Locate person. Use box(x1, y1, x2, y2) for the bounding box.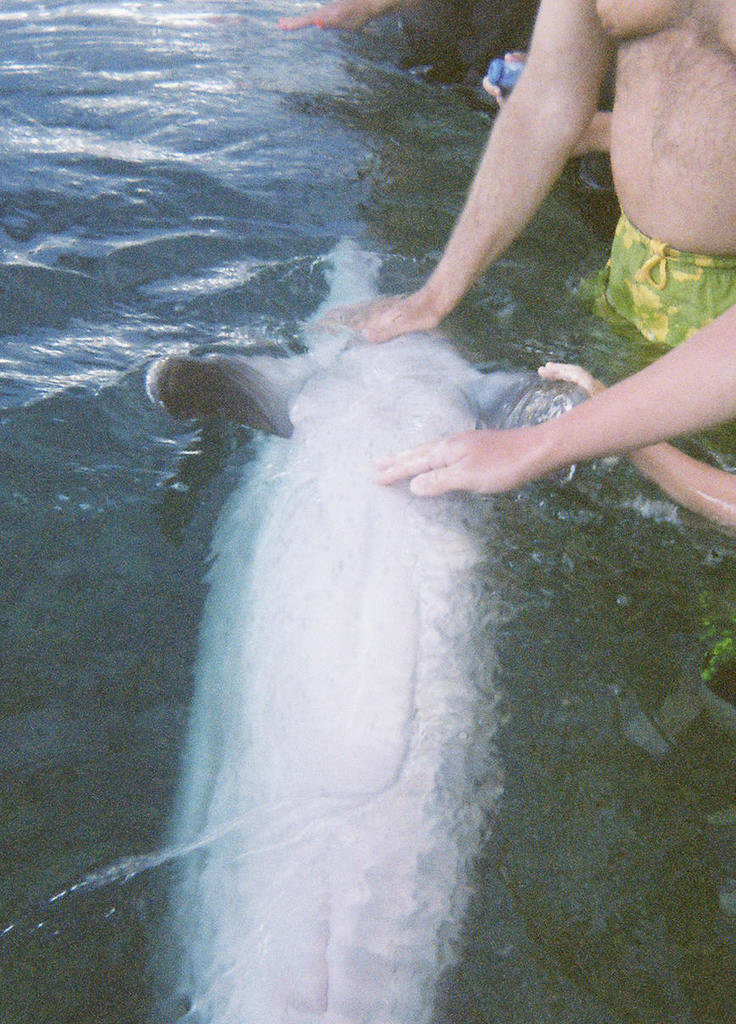
box(532, 351, 735, 532).
